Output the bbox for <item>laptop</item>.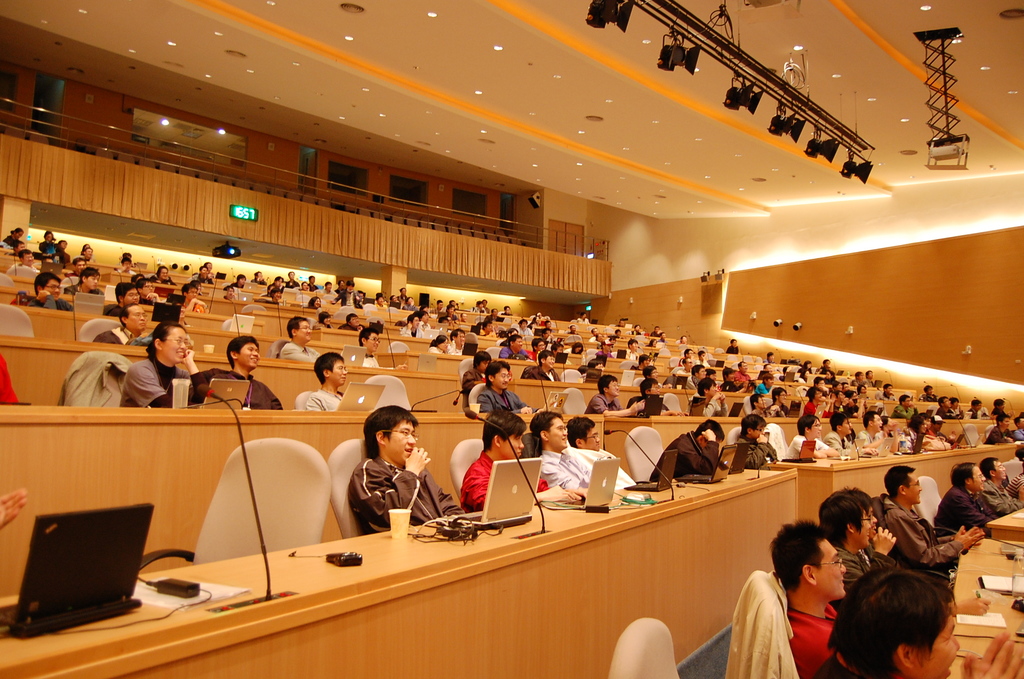
[left=783, top=371, right=798, bottom=383].
